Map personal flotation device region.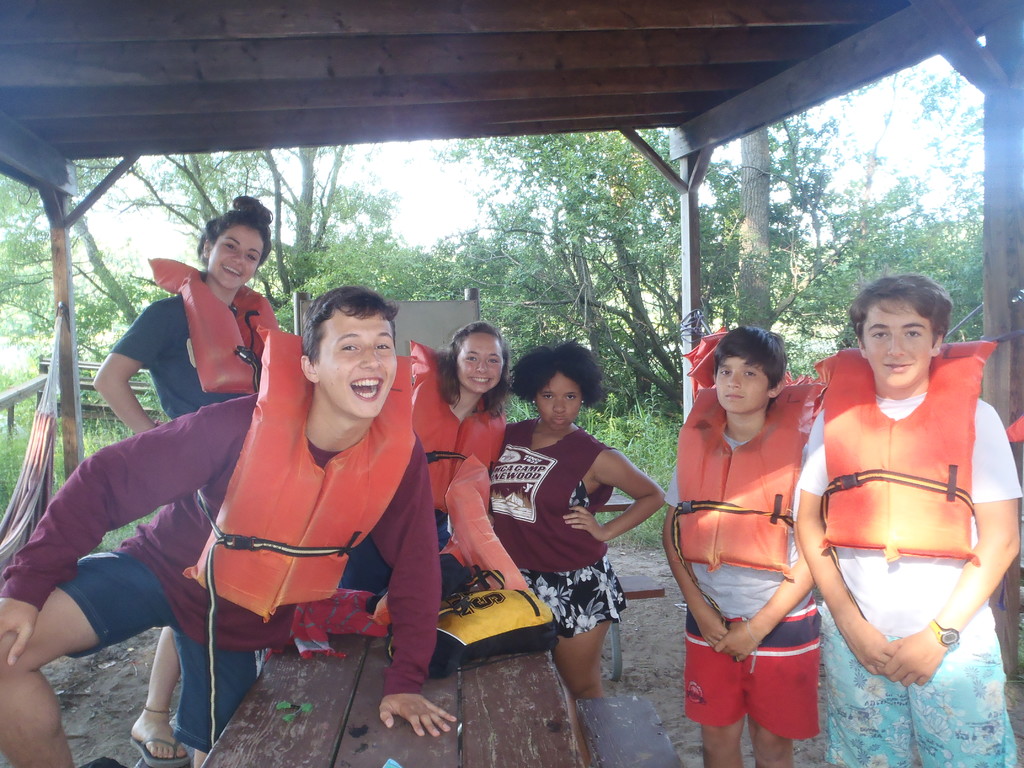
Mapped to [665, 384, 825, 625].
